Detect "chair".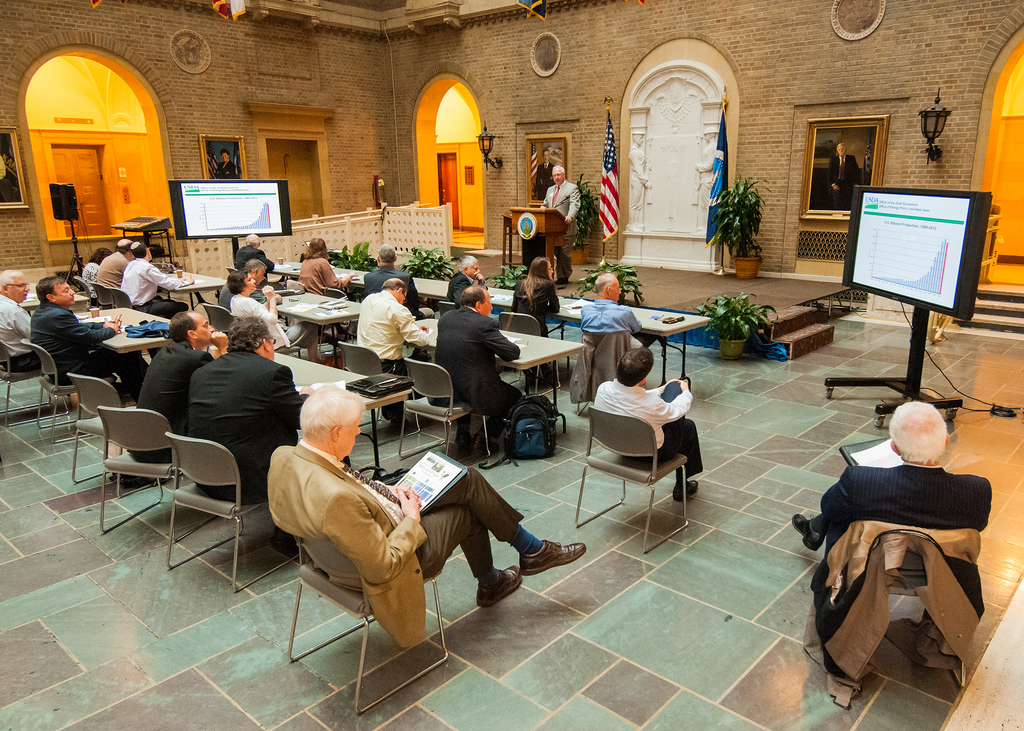
Detected at (22,340,89,446).
